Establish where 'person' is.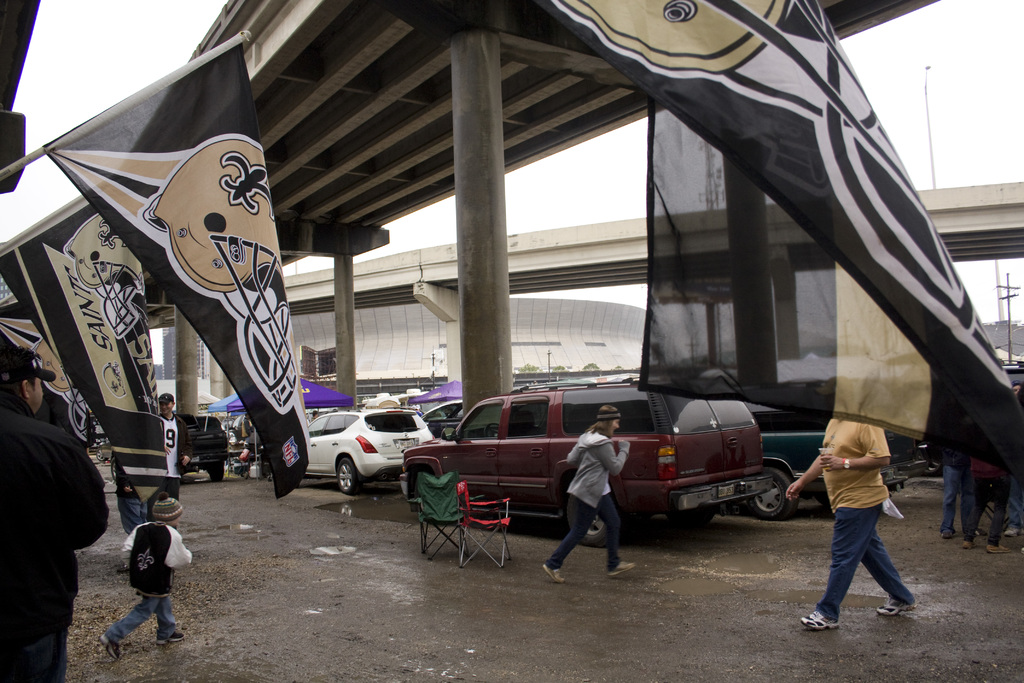
Established at select_region(536, 404, 630, 581).
